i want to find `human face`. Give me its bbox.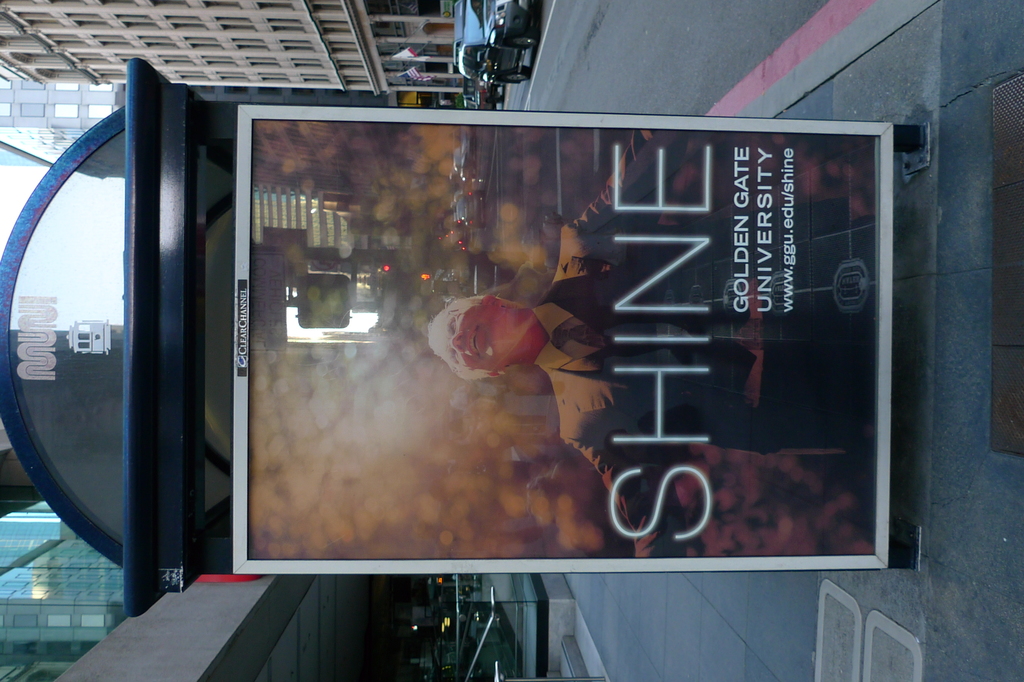
436,302,497,372.
